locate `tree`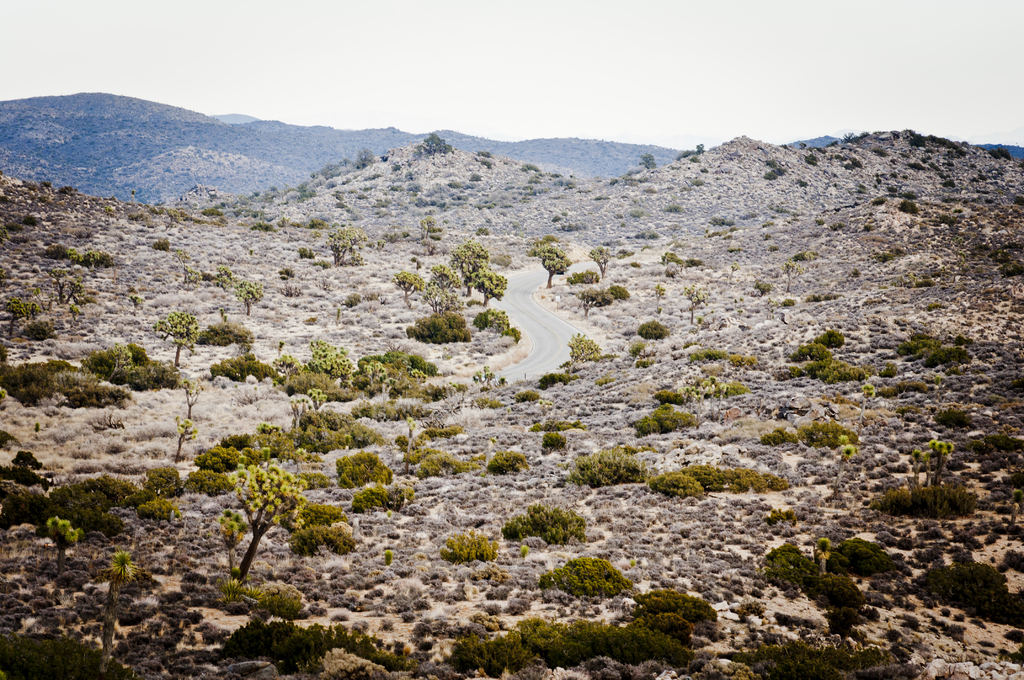
BBox(576, 285, 614, 314)
